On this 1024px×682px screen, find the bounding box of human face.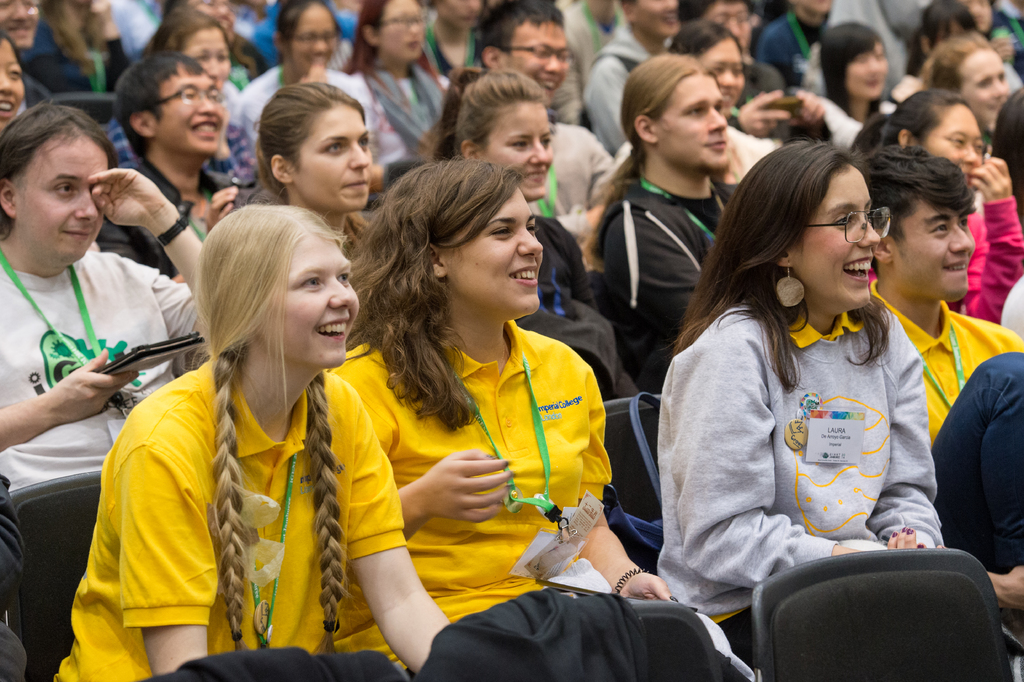
Bounding box: 964,0,991,29.
